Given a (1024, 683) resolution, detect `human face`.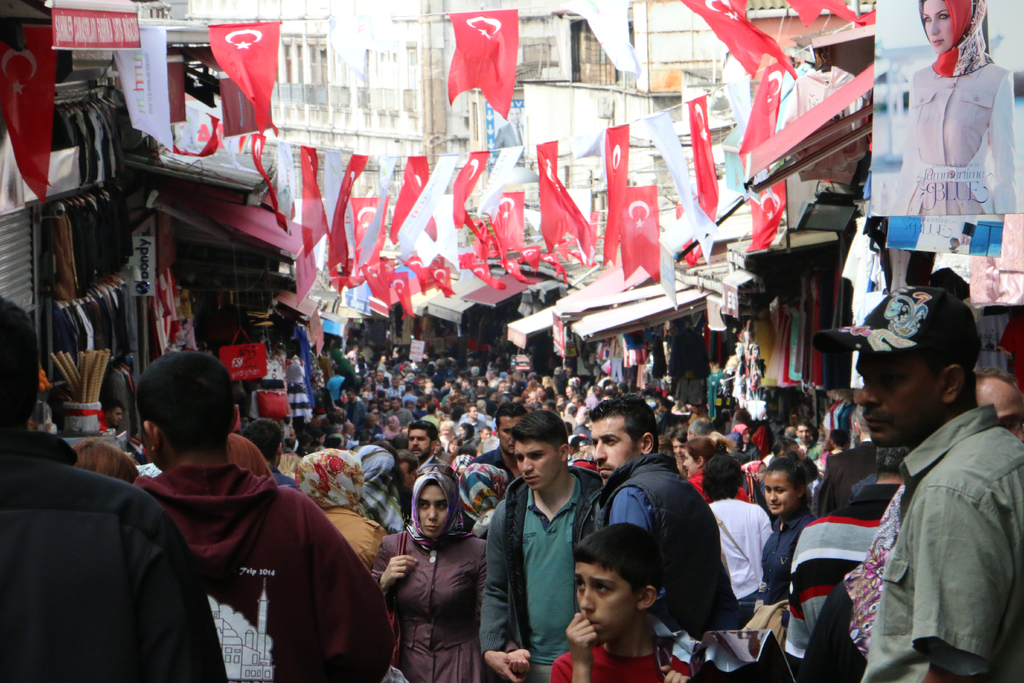
detection(850, 361, 948, 451).
